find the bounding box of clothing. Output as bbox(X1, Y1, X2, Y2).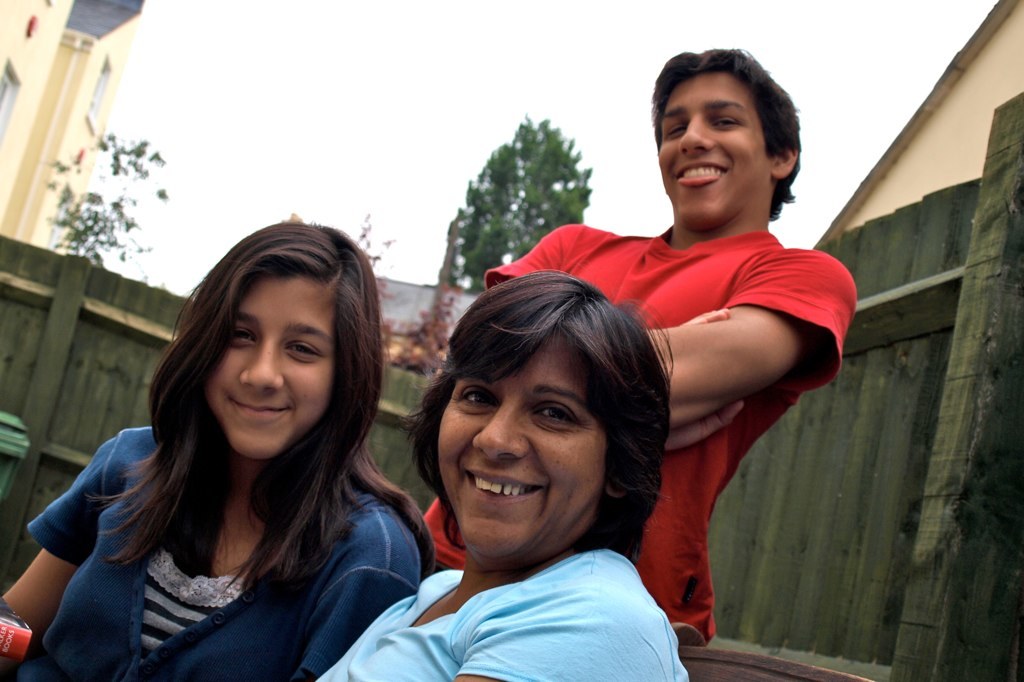
bbox(313, 541, 694, 681).
